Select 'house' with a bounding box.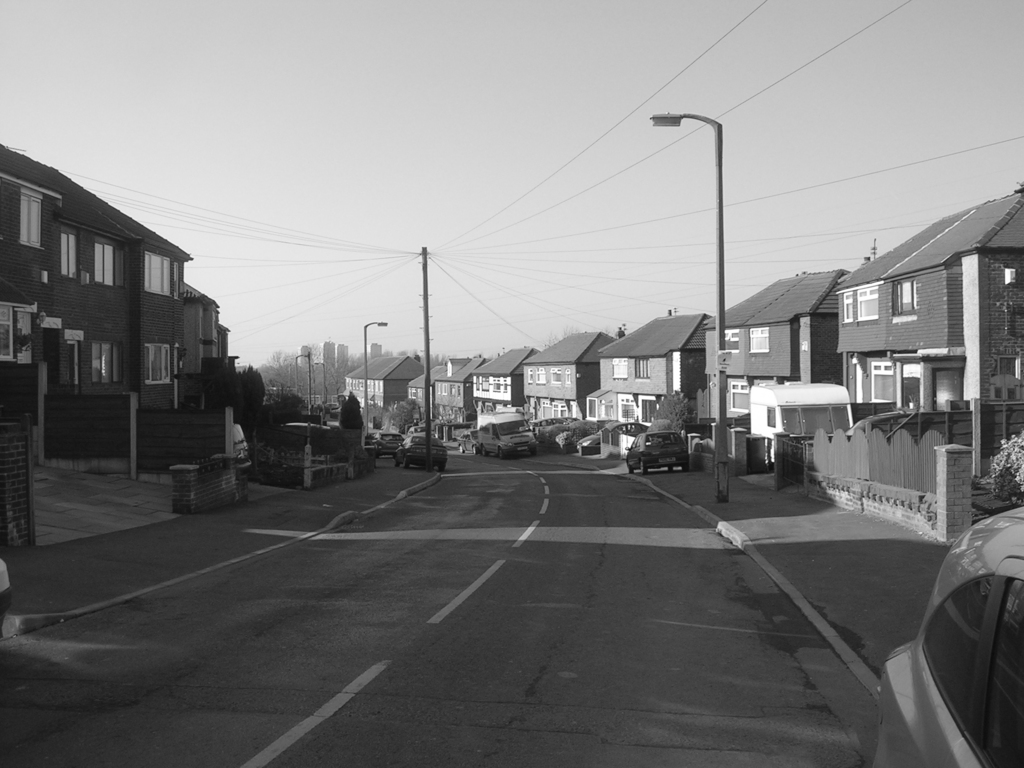
180, 284, 235, 413.
